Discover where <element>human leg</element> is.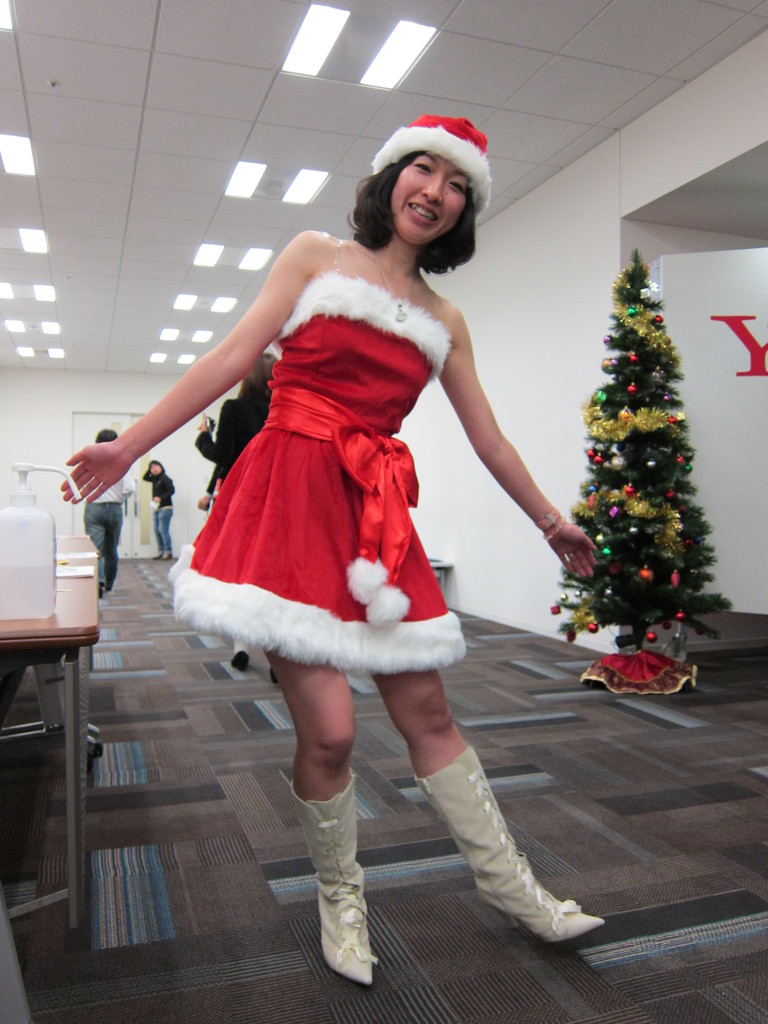
Discovered at pyautogui.locateOnScreen(352, 442, 604, 950).
